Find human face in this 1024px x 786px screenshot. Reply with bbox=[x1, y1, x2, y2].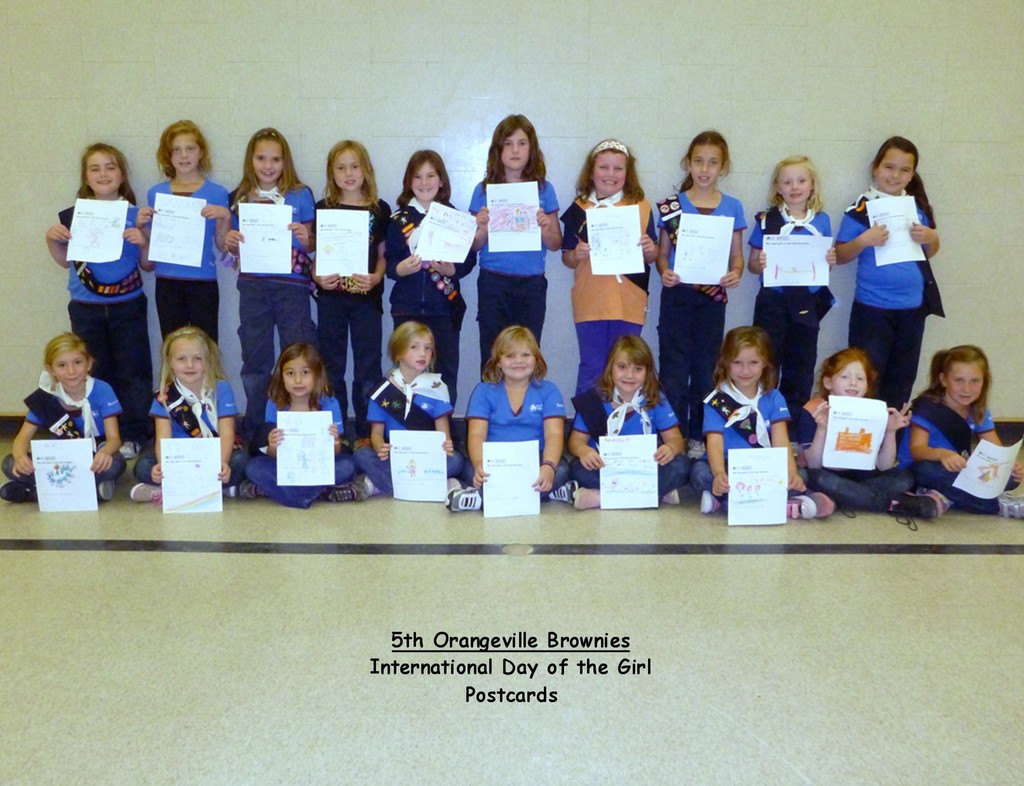
bbox=[284, 358, 313, 394].
